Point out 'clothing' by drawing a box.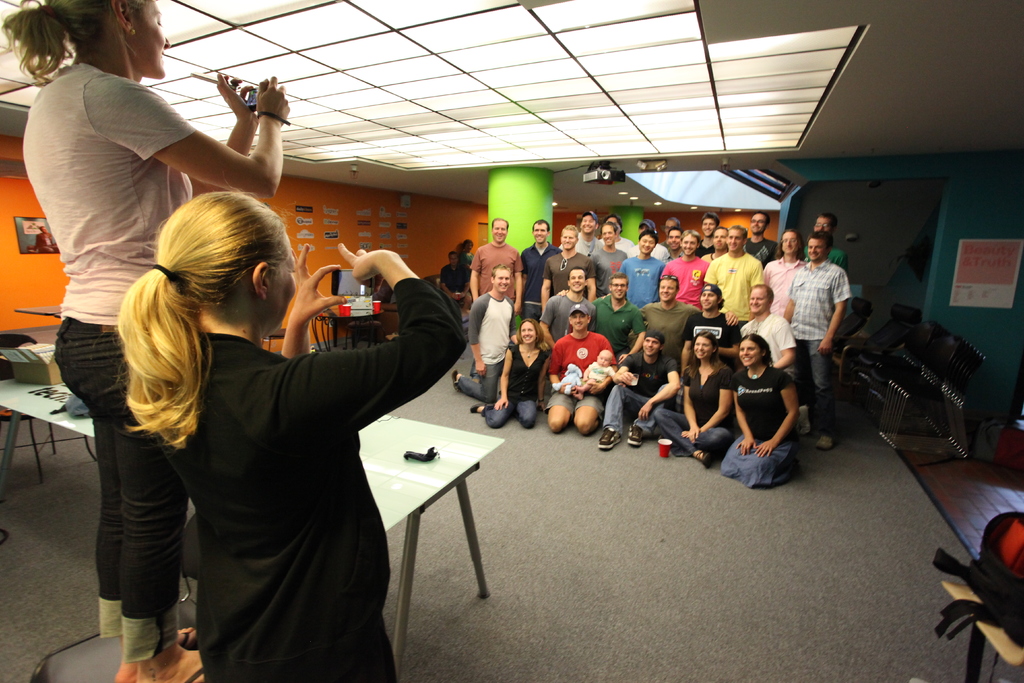
(x1=56, y1=311, x2=189, y2=662).
